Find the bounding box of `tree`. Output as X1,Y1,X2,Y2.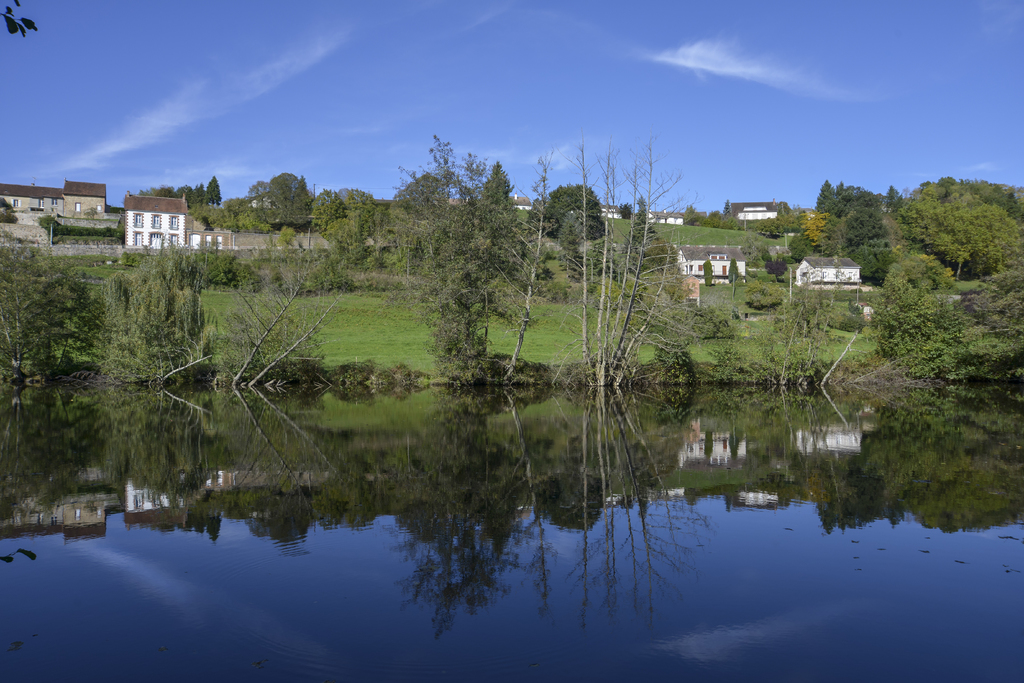
854,275,1023,388.
